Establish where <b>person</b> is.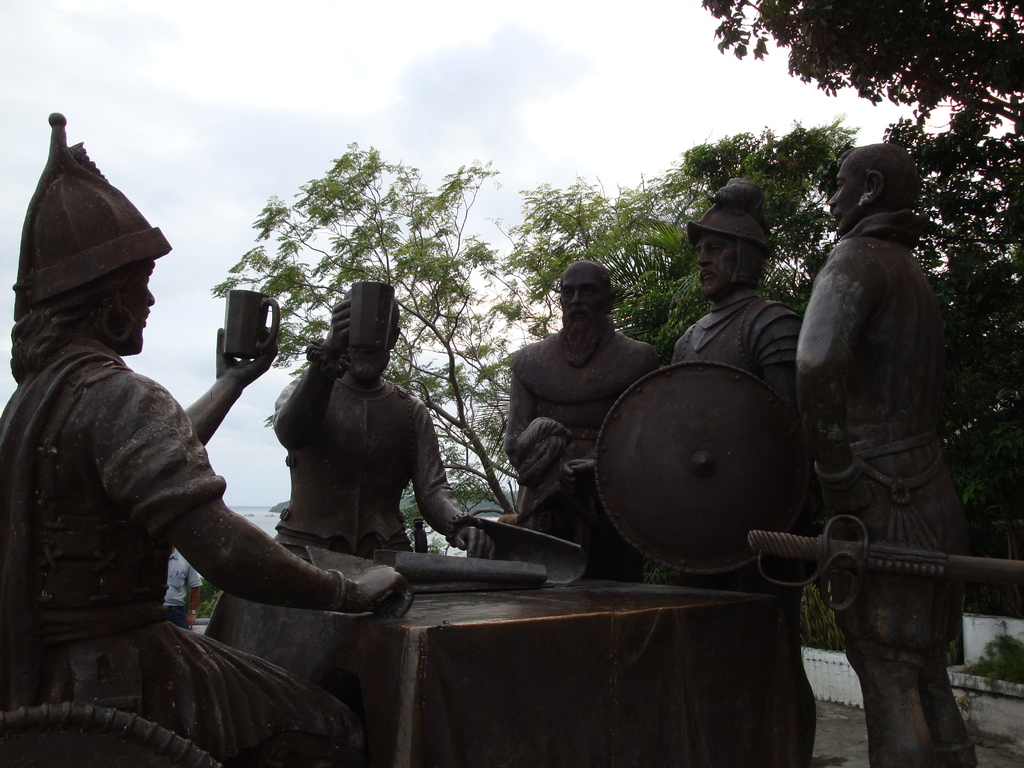
Established at rect(504, 259, 664, 545).
